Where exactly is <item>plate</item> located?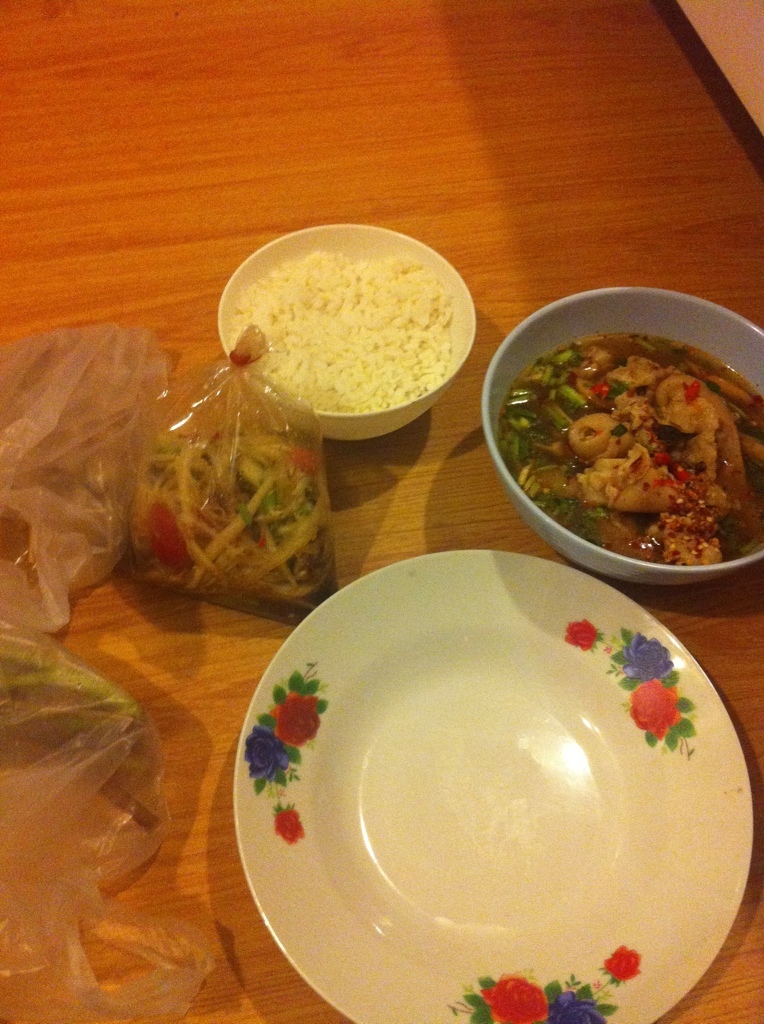
Its bounding box is select_region(236, 548, 752, 1023).
